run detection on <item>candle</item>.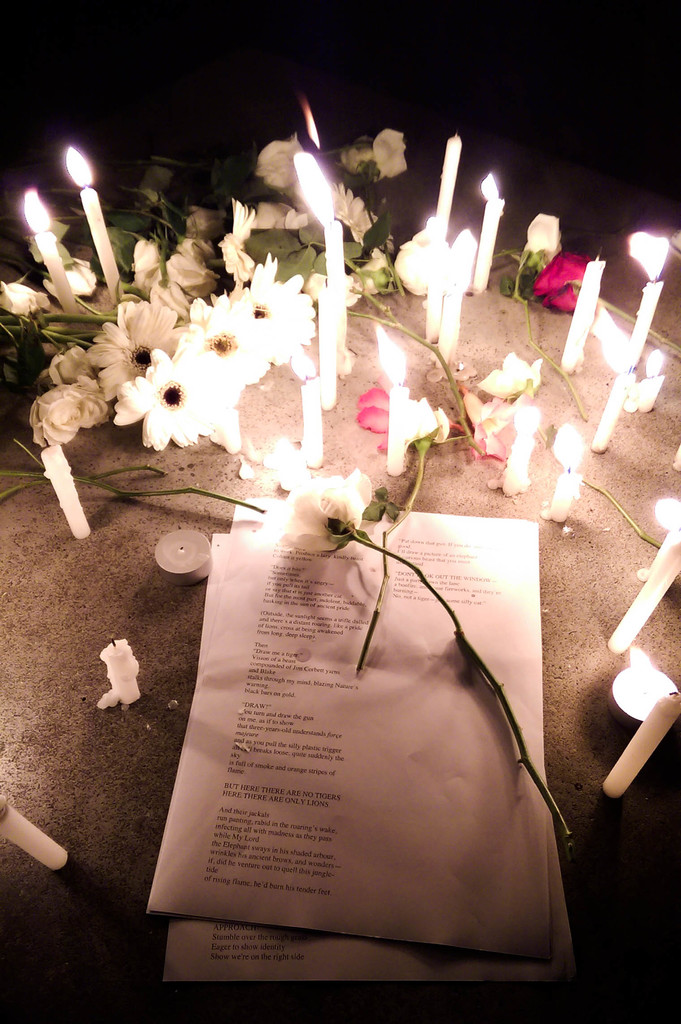
Result: 561 251 602 373.
